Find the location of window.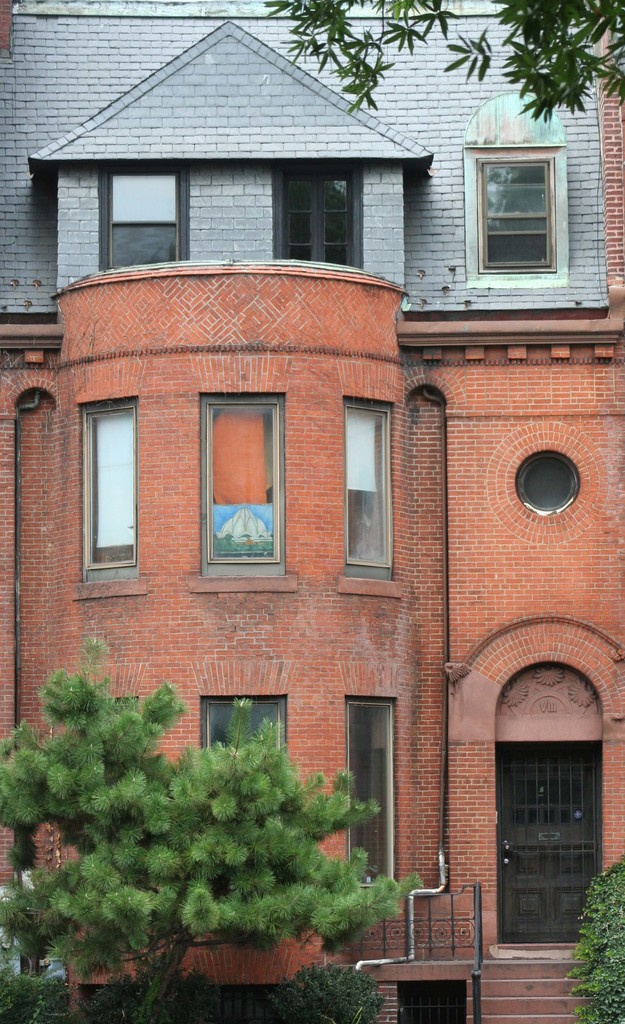
Location: x1=517 y1=452 x2=580 y2=515.
